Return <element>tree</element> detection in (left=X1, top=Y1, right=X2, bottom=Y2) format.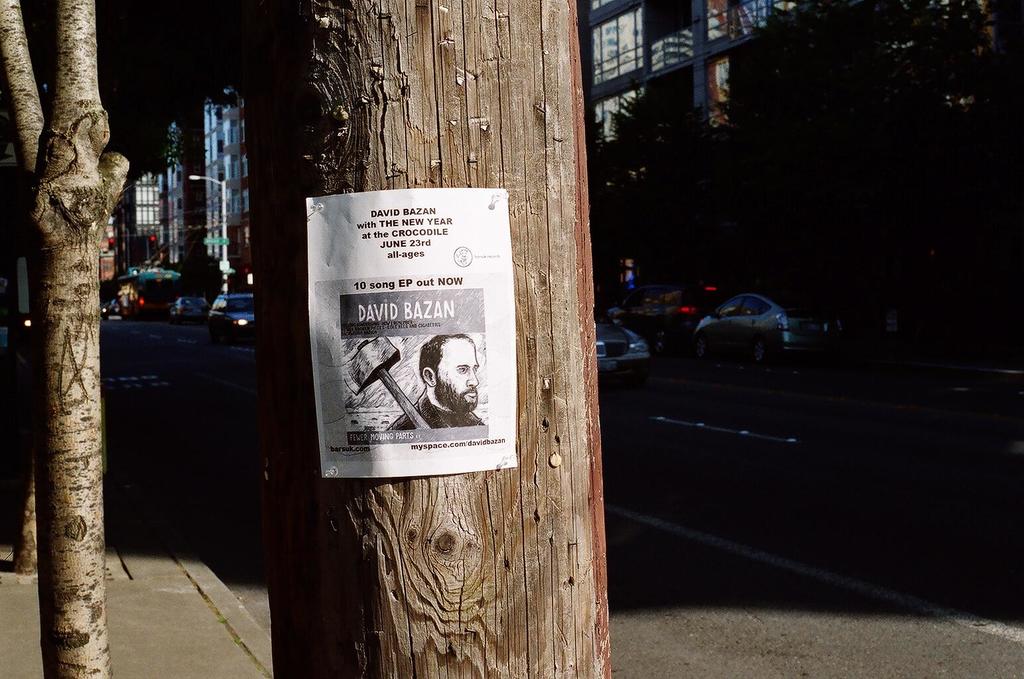
(left=714, top=0, right=1023, bottom=347).
